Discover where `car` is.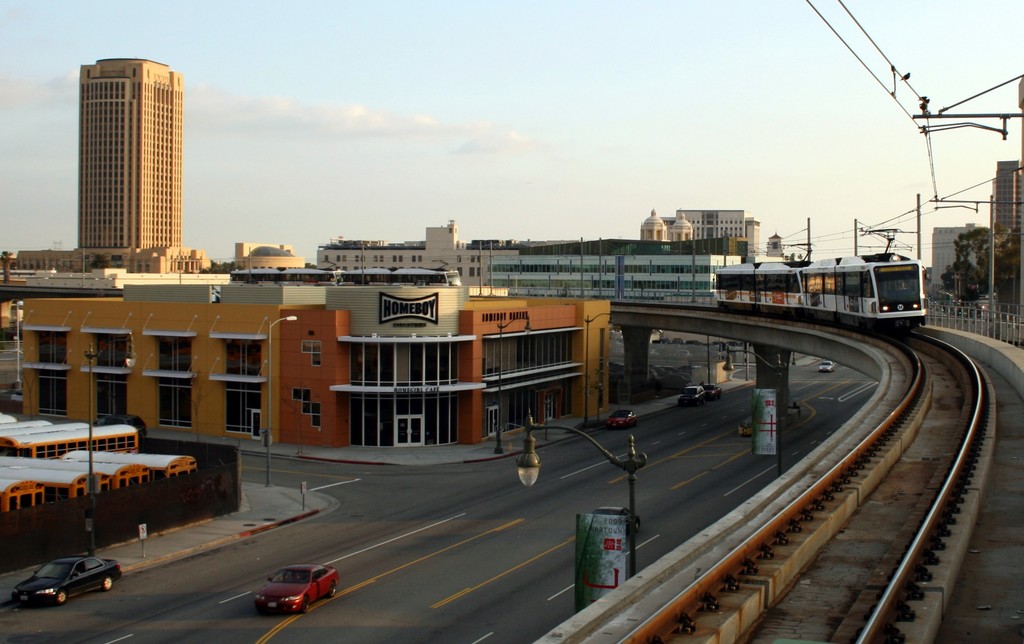
Discovered at select_region(10, 558, 123, 605).
